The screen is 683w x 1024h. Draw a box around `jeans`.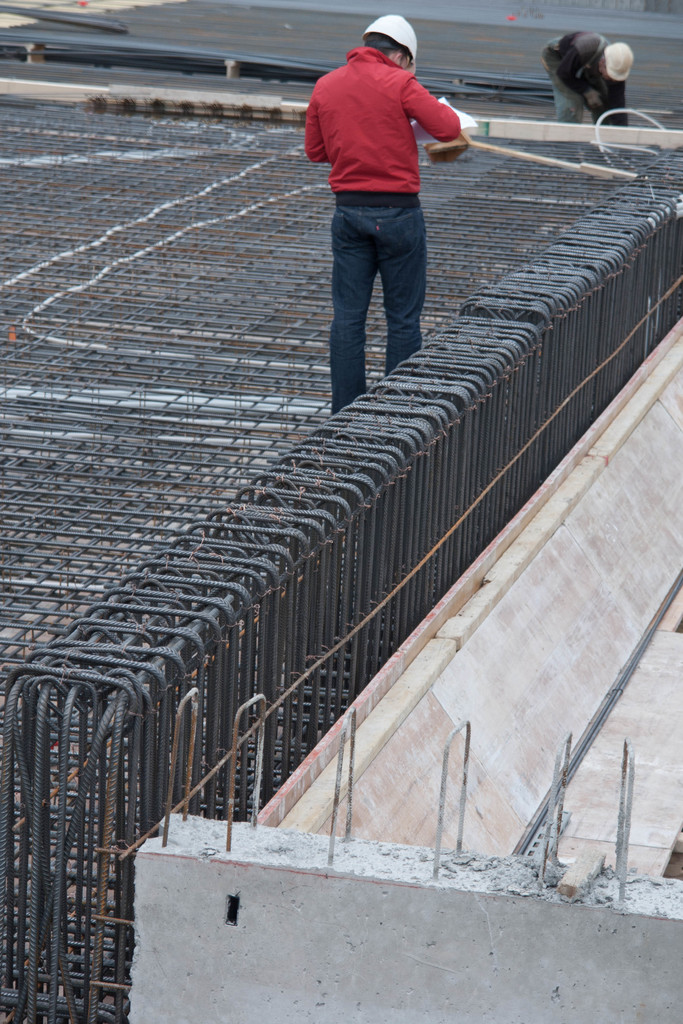
<region>327, 184, 440, 403</region>.
